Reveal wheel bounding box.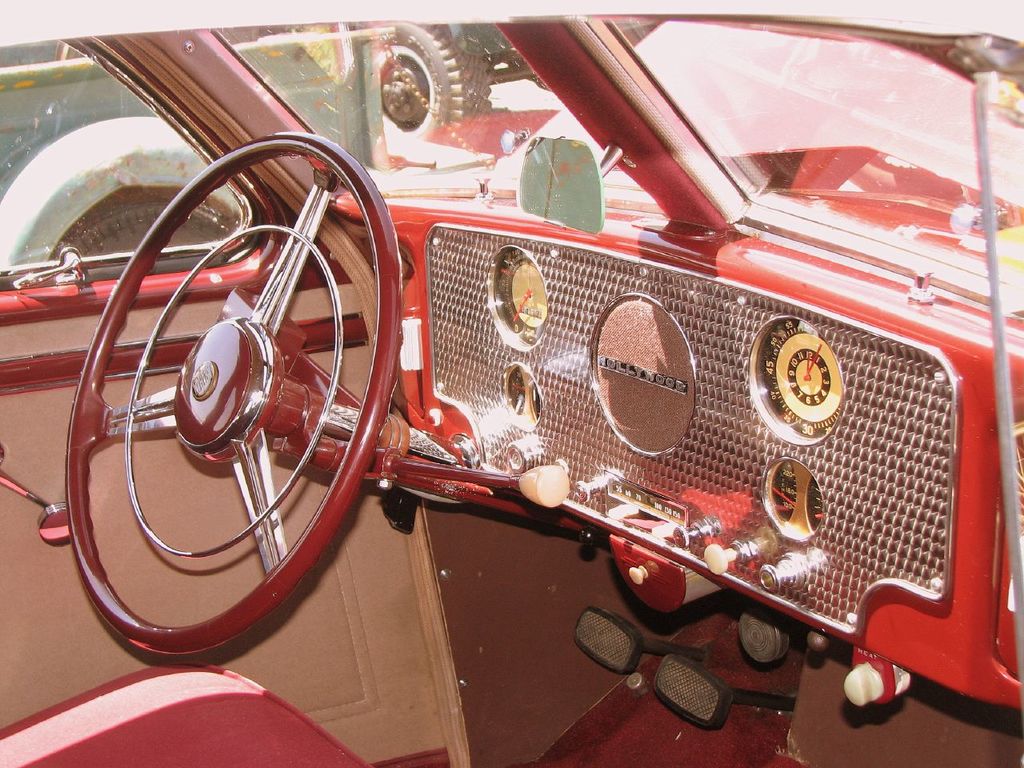
Revealed: 55 135 392 649.
